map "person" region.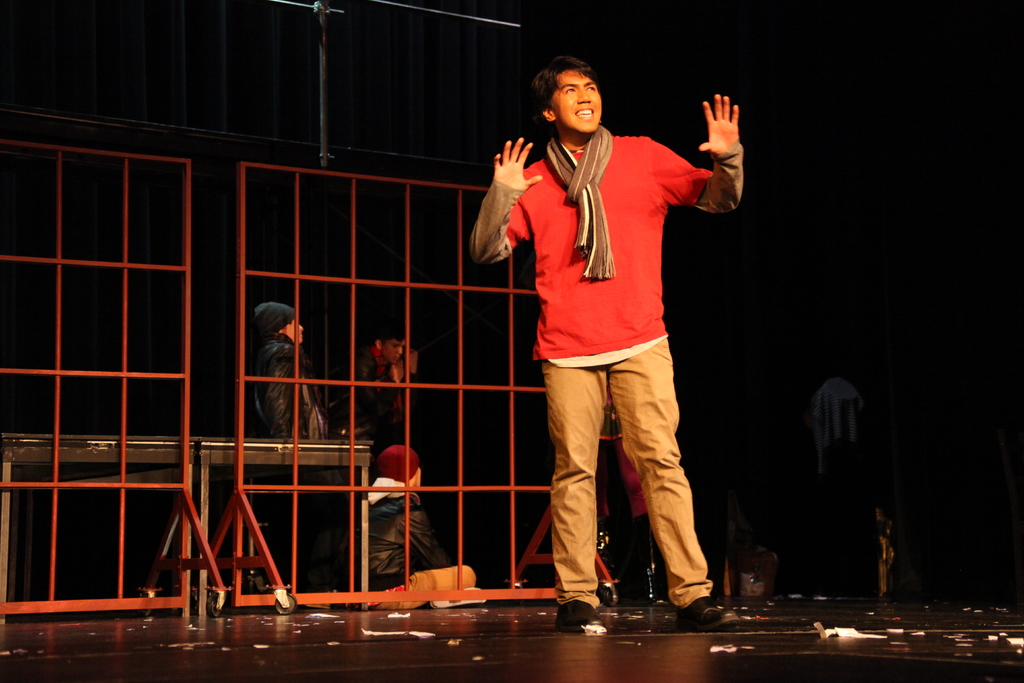
Mapped to (x1=318, y1=319, x2=440, y2=431).
